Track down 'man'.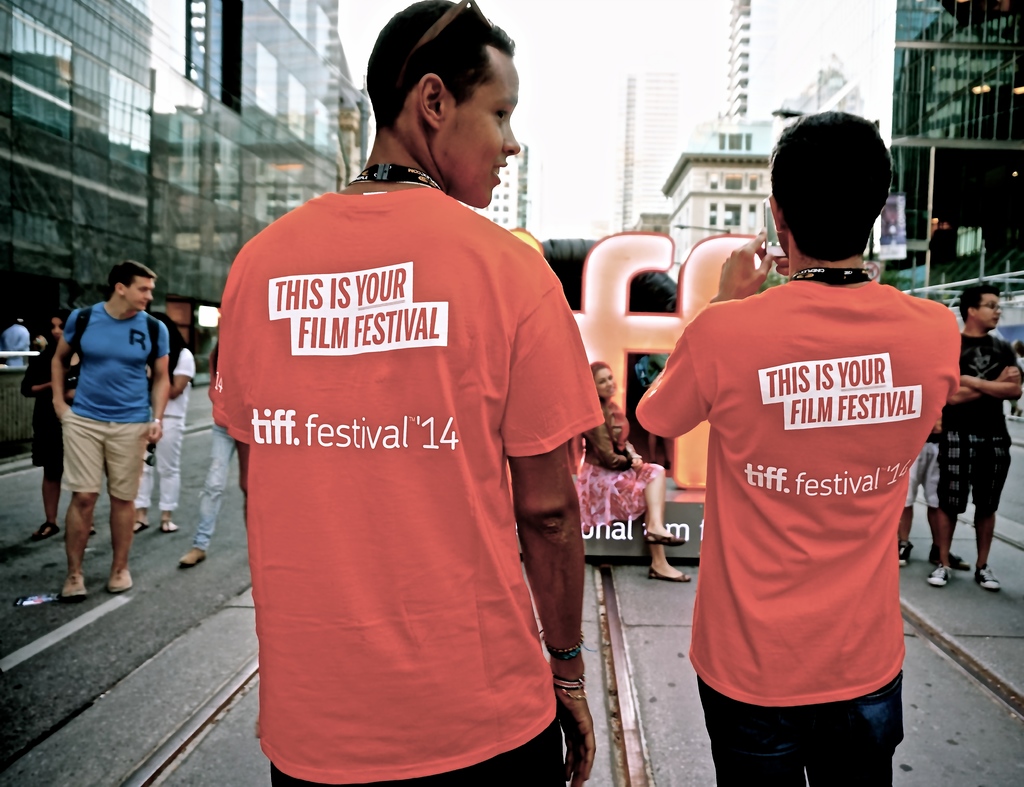
Tracked to 925 287 1023 598.
